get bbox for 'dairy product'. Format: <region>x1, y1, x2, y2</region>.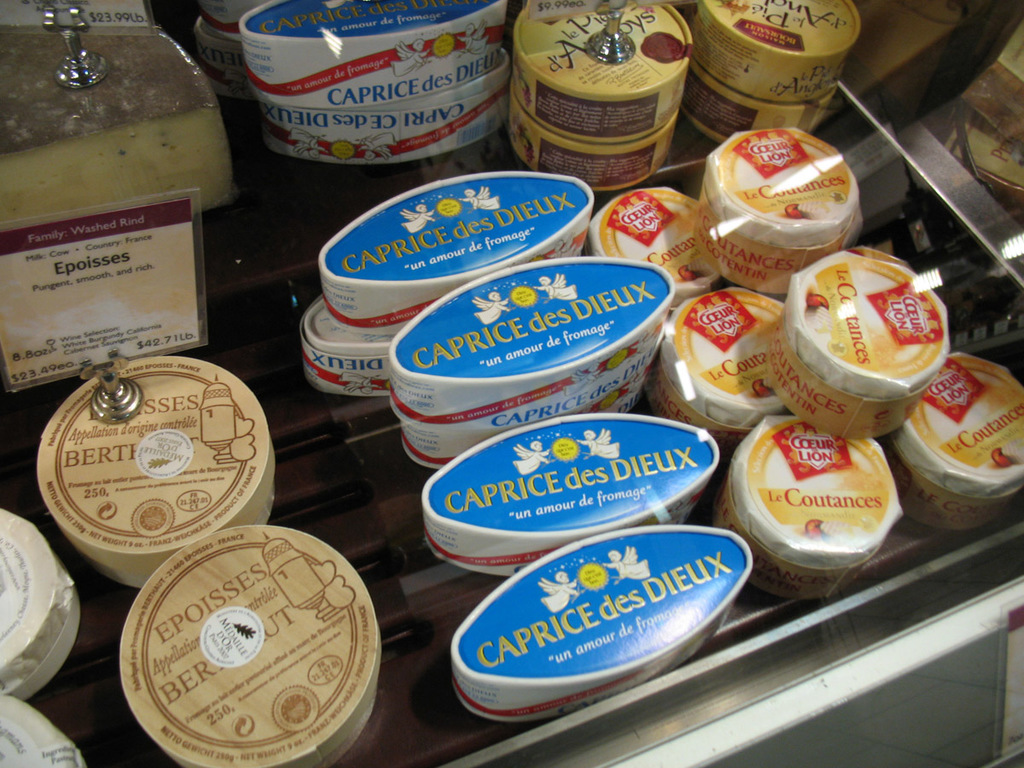
<region>0, 701, 90, 767</region>.
